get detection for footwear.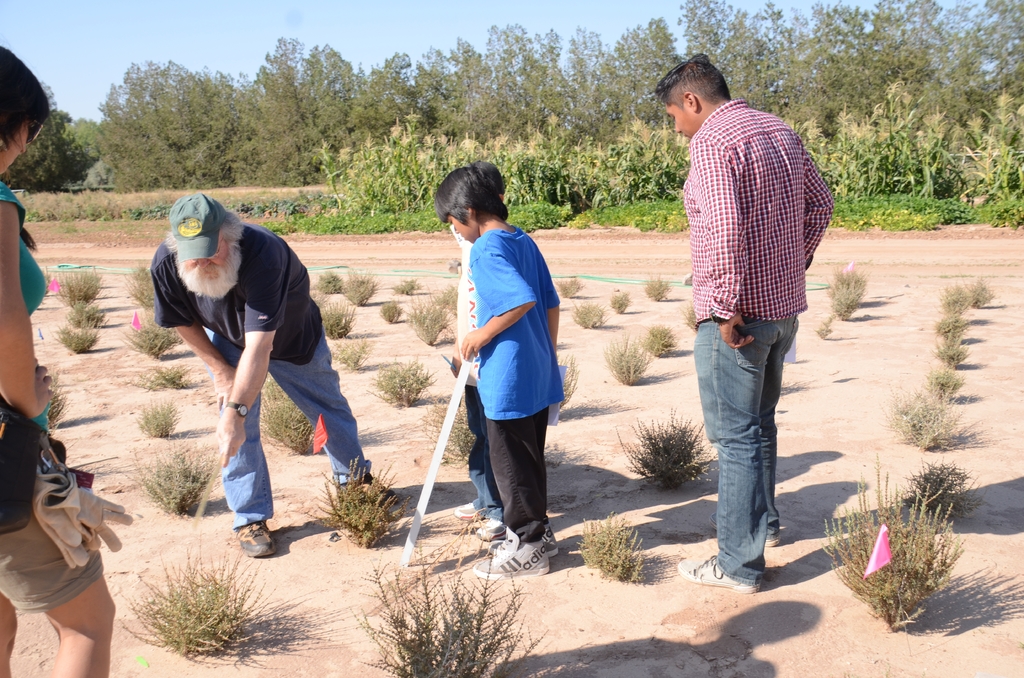
Detection: crop(330, 474, 398, 512).
